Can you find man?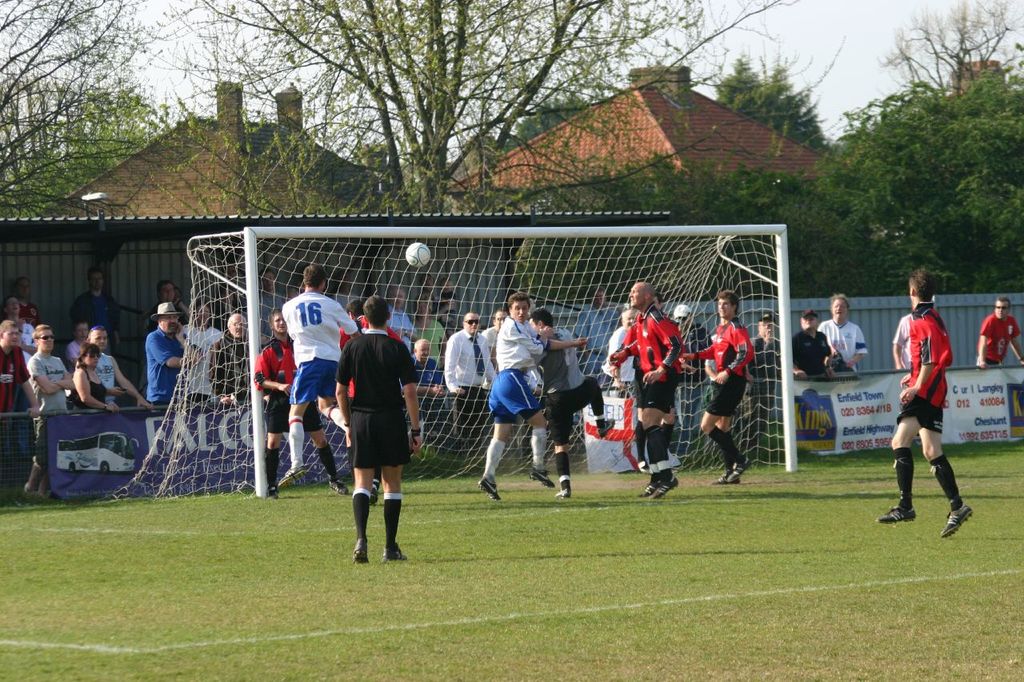
Yes, bounding box: locate(480, 306, 512, 373).
